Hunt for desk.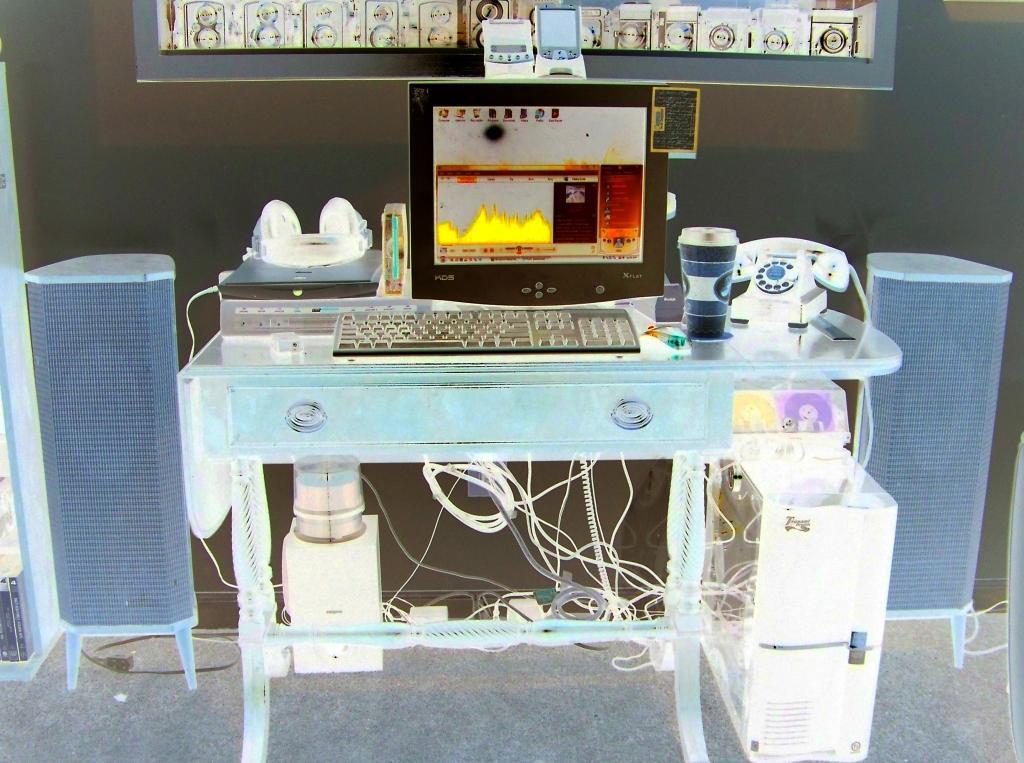
Hunted down at bbox=[127, 276, 915, 696].
